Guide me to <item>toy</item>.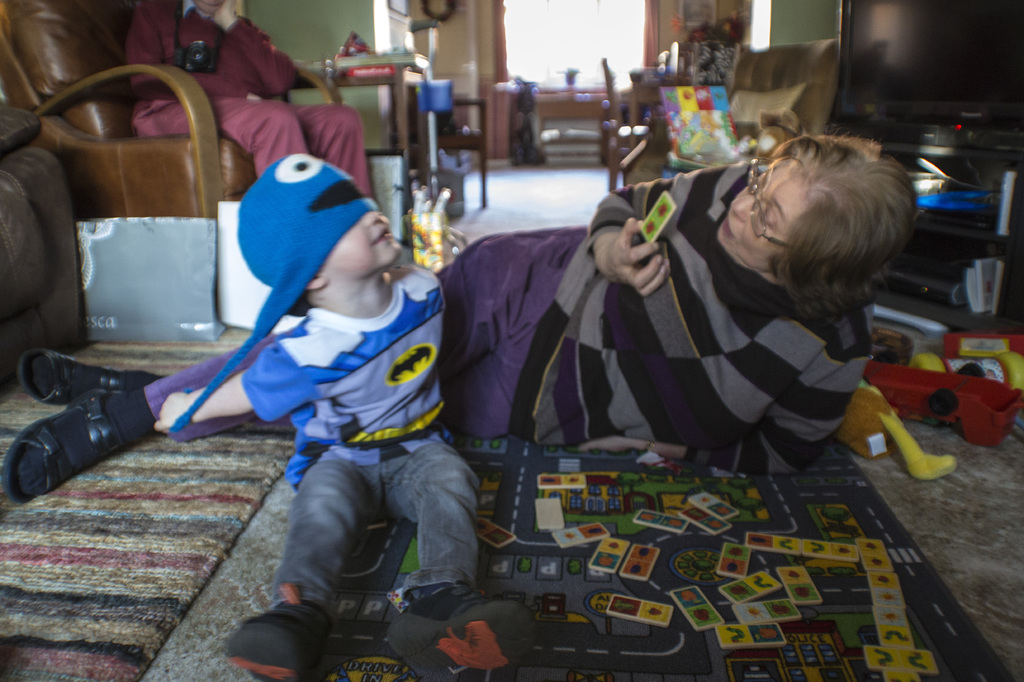
Guidance: 631:507:686:543.
